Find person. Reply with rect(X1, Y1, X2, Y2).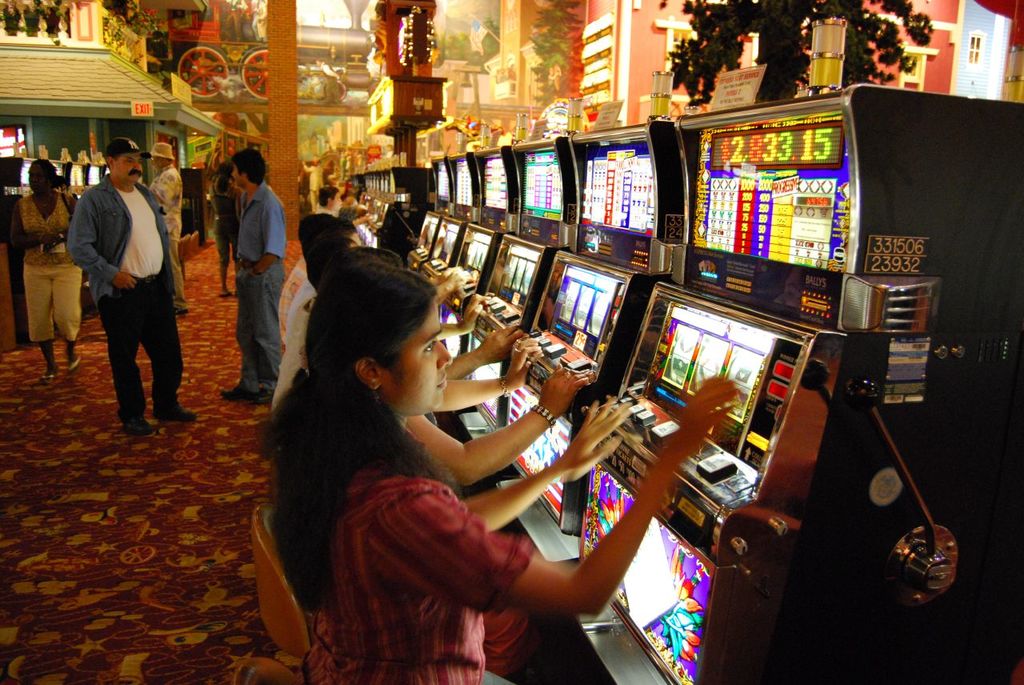
rect(315, 55, 346, 103).
